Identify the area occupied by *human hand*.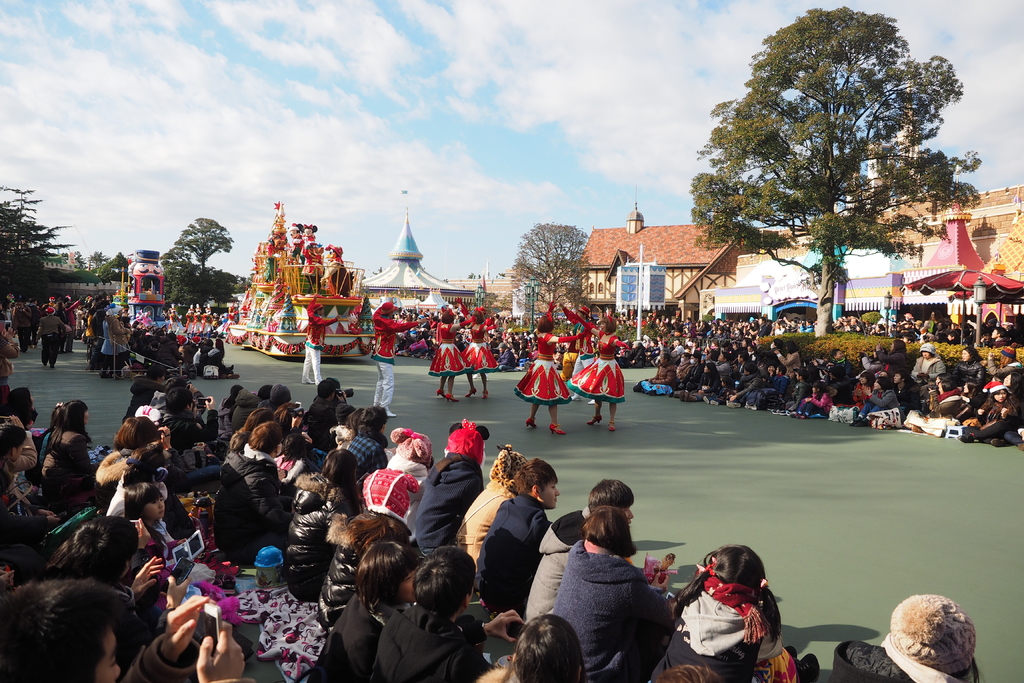
Area: x1=483, y1=607, x2=529, y2=652.
